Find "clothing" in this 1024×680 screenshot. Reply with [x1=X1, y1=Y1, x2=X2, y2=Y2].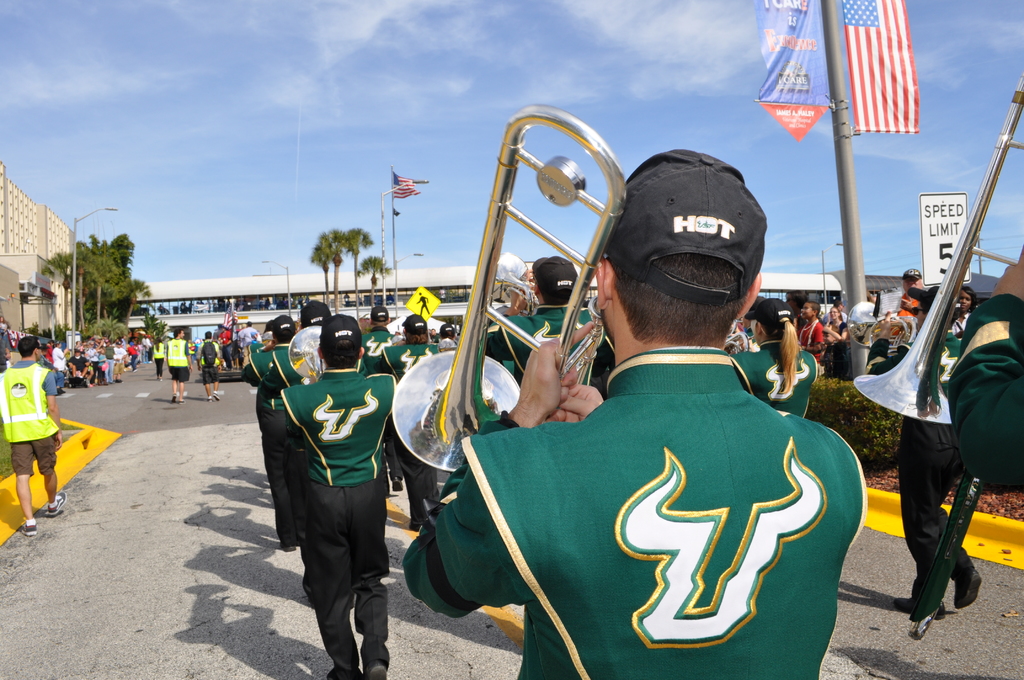
[x1=6, y1=361, x2=61, y2=475].
